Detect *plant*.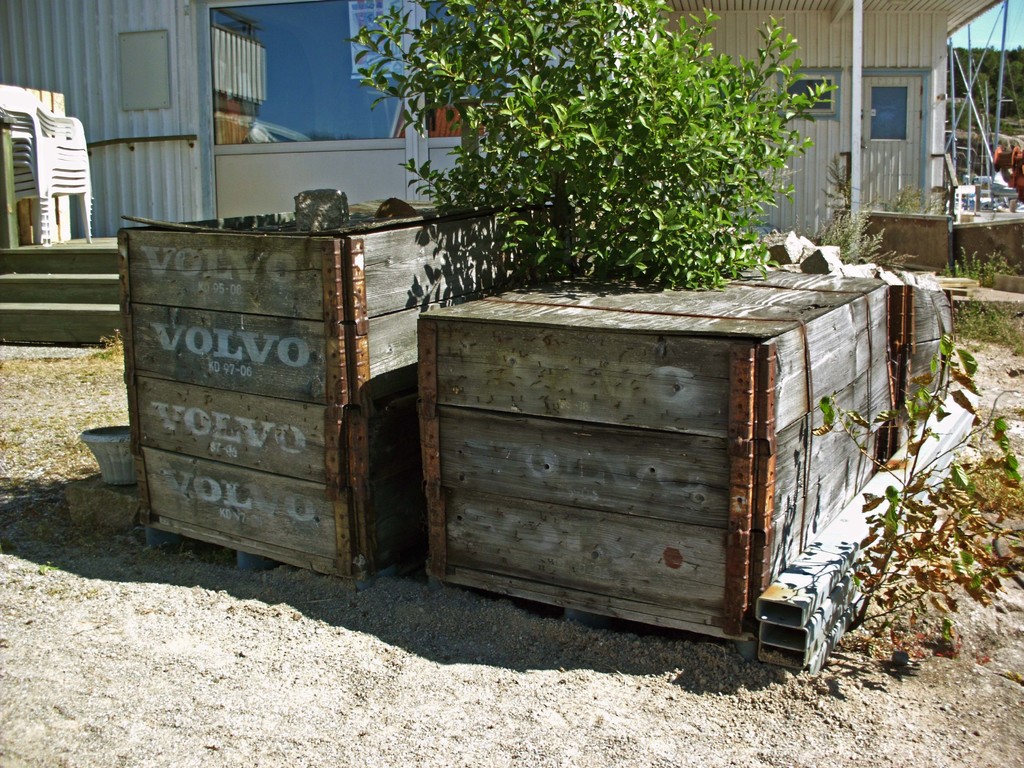
Detected at BBox(38, 559, 60, 573).
